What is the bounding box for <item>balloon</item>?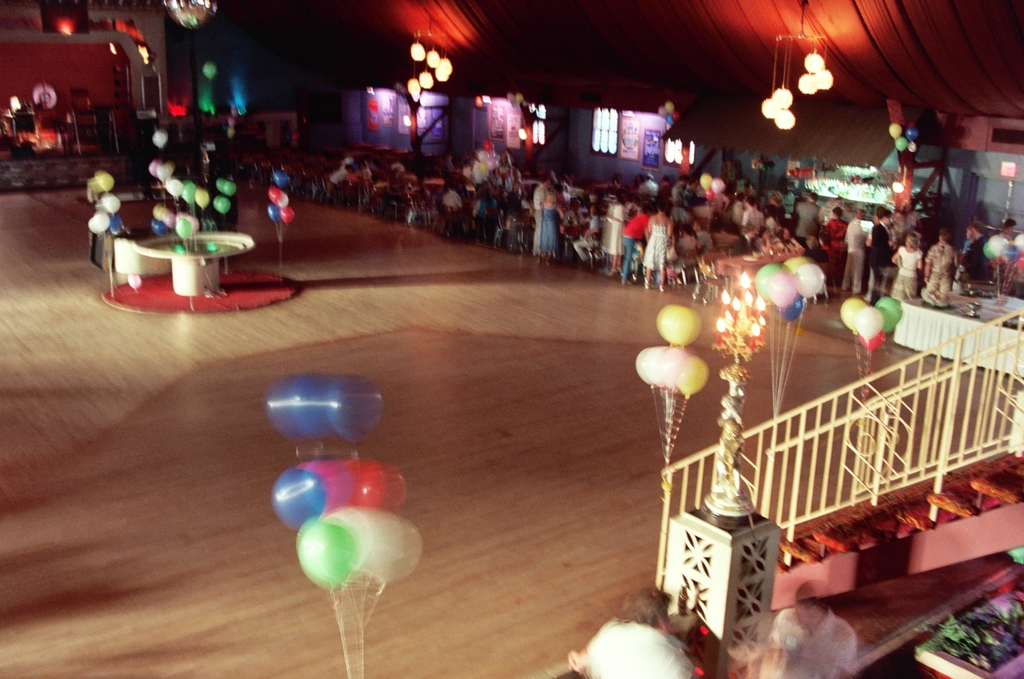
BBox(191, 187, 211, 213).
